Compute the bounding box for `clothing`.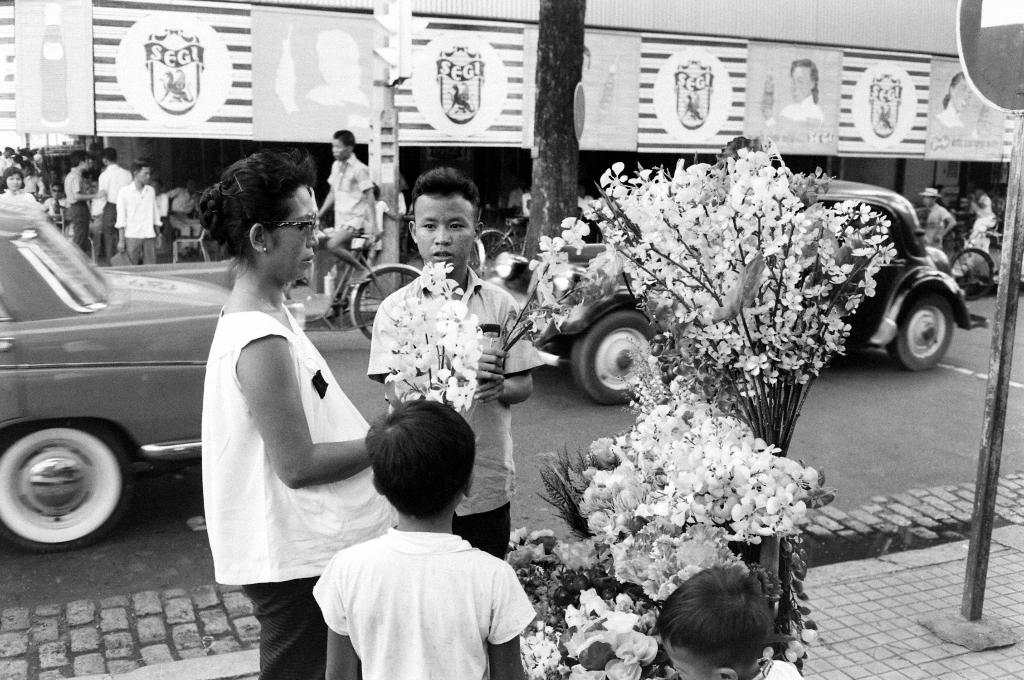
crop(753, 657, 802, 679).
